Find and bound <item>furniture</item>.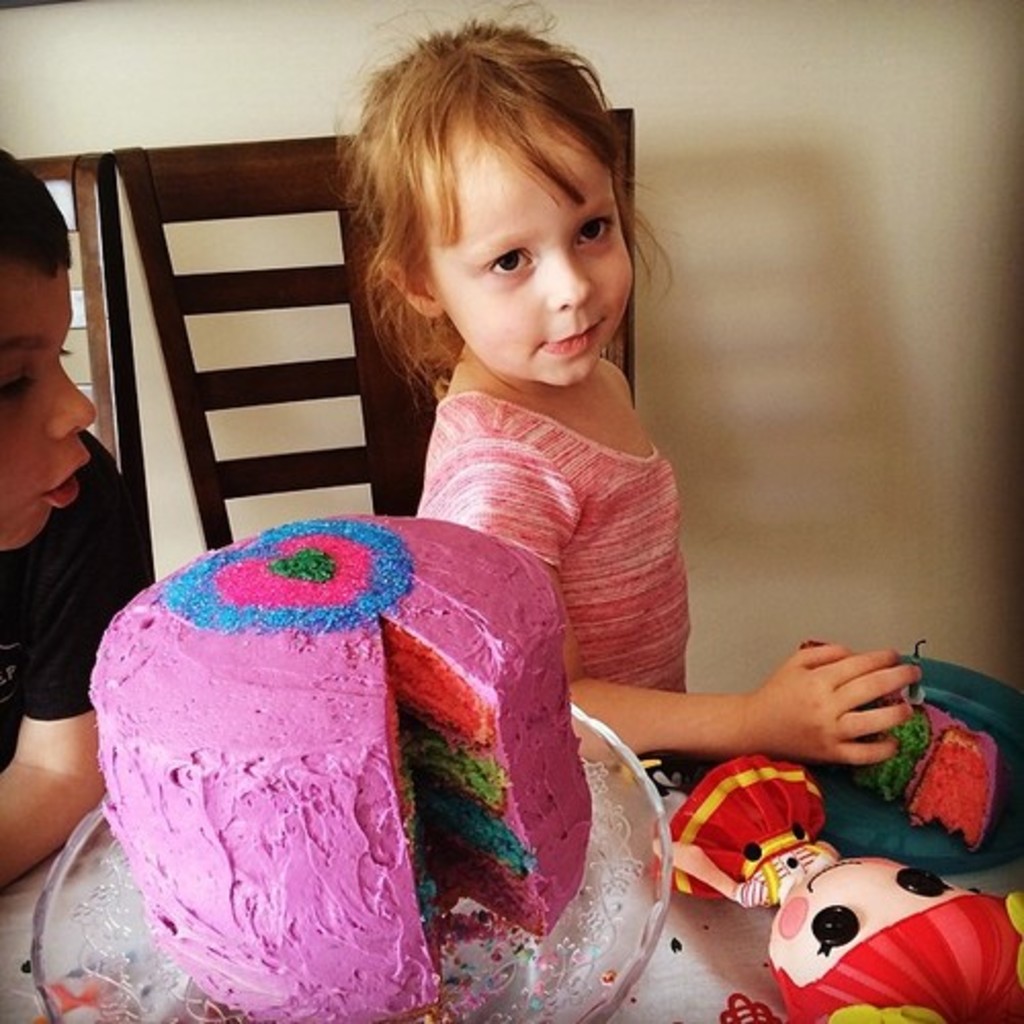
Bound: 0, 745, 1022, 1022.
